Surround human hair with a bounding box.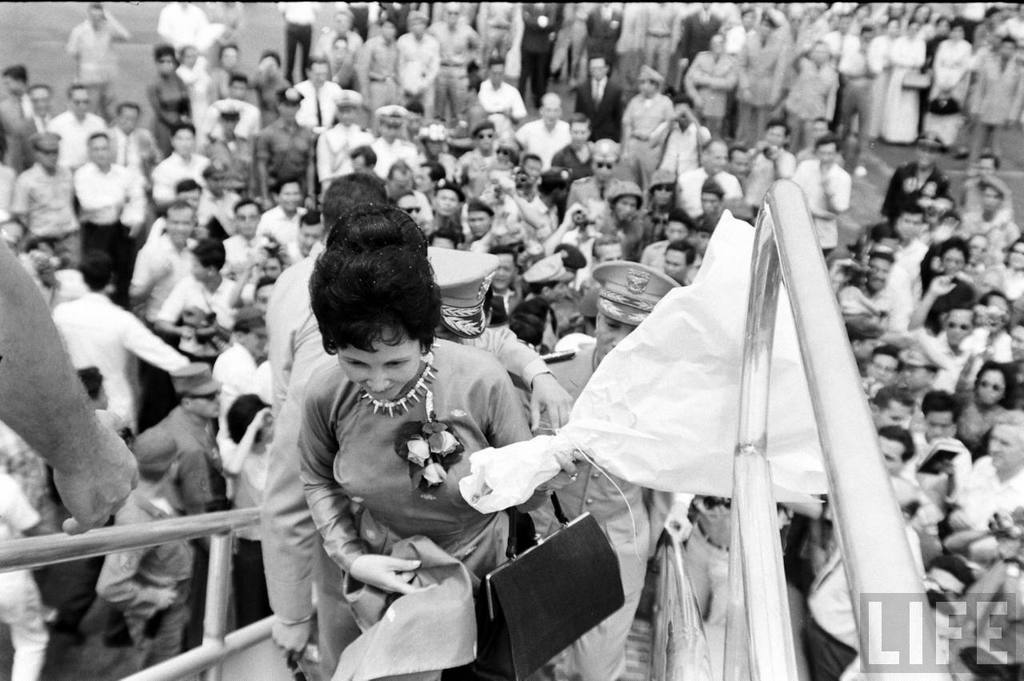
{"x1": 320, "y1": 176, "x2": 387, "y2": 226}.
